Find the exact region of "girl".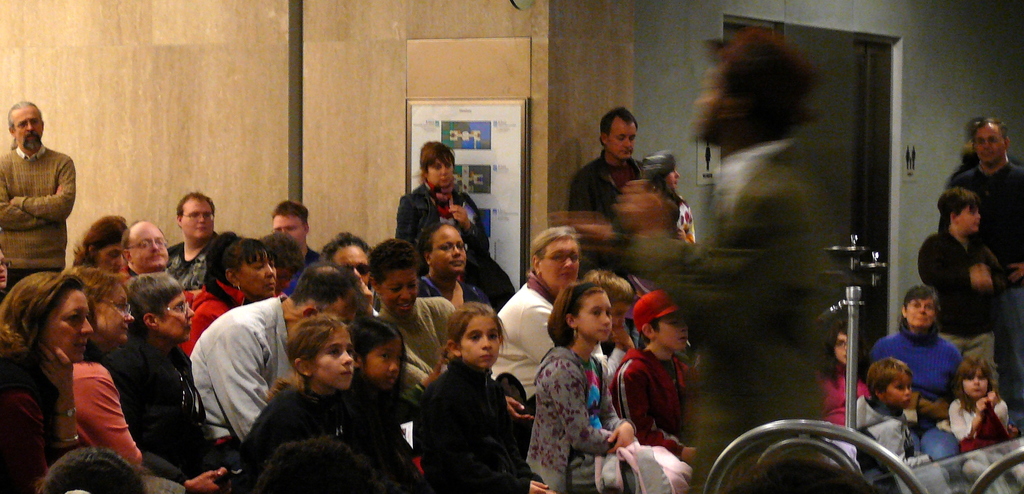
Exact region: box=[846, 355, 951, 493].
